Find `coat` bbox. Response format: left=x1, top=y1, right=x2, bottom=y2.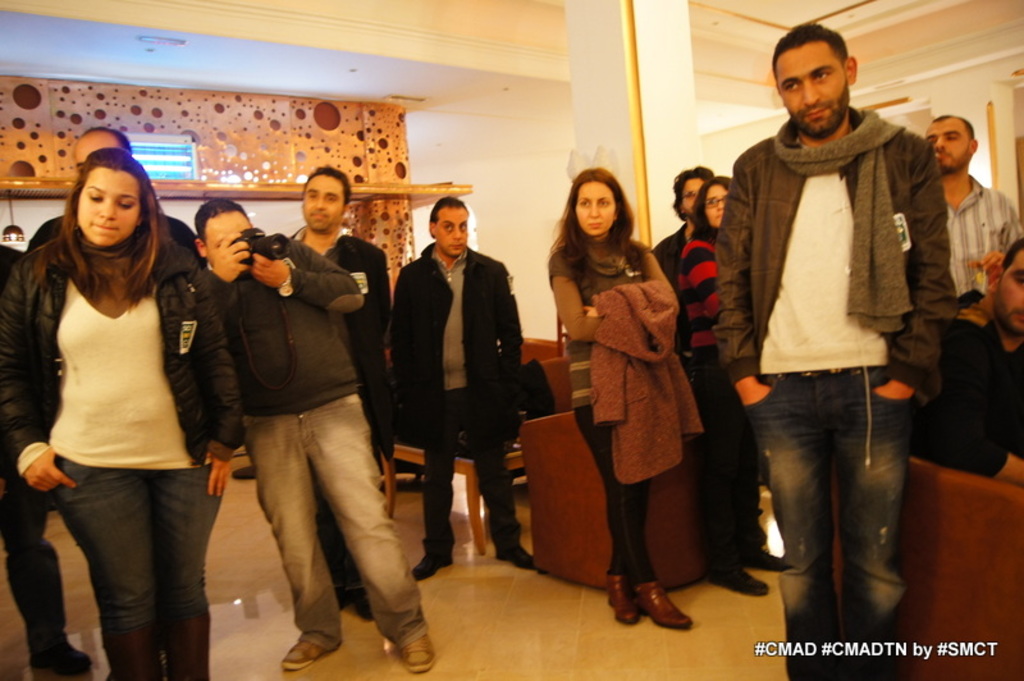
left=296, top=239, right=394, bottom=460.
